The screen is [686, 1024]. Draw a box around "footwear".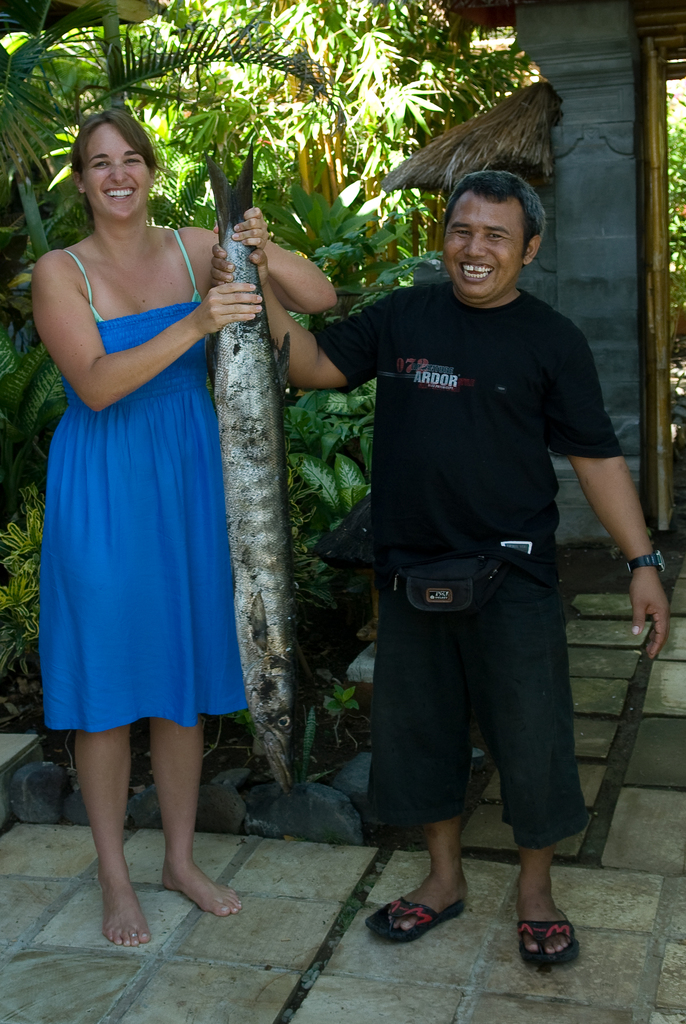
<box>512,911,575,970</box>.
